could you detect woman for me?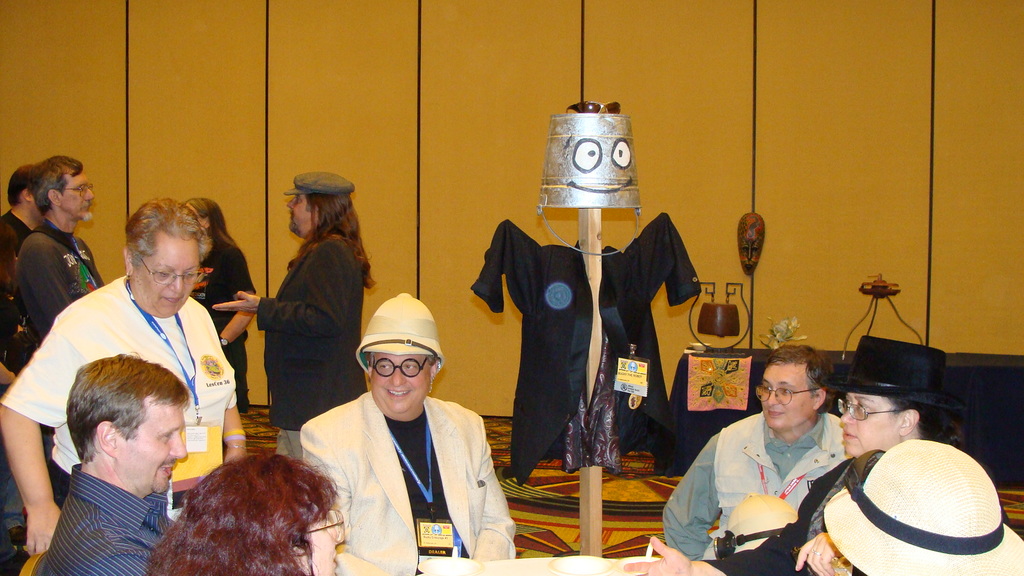
Detection result: 0:199:251:559.
